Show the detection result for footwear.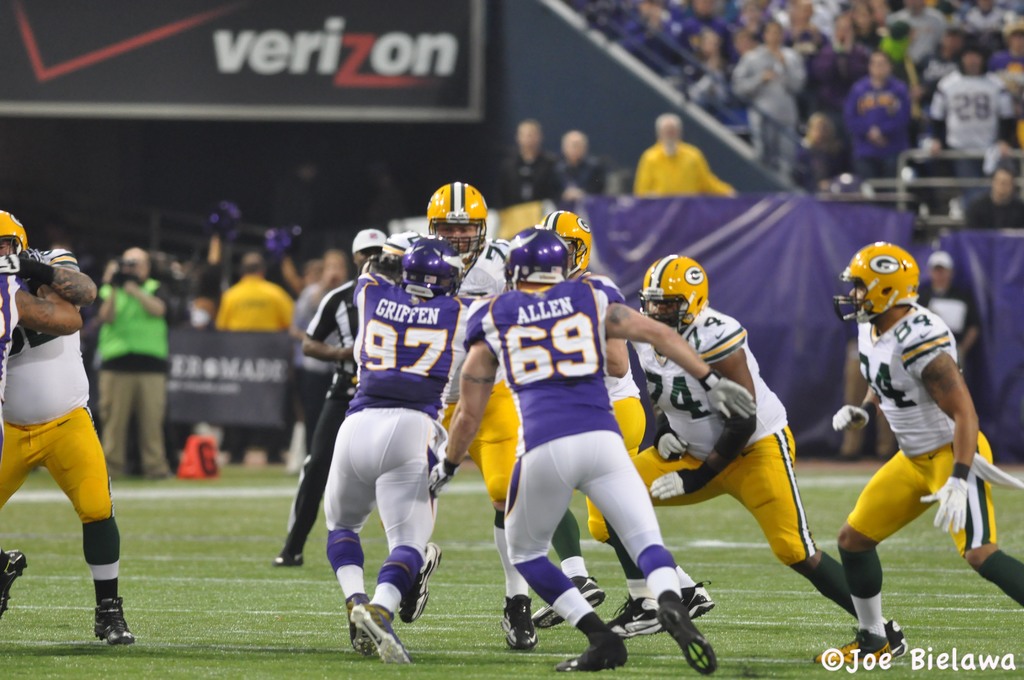
<bbox>559, 635, 628, 672</bbox>.
